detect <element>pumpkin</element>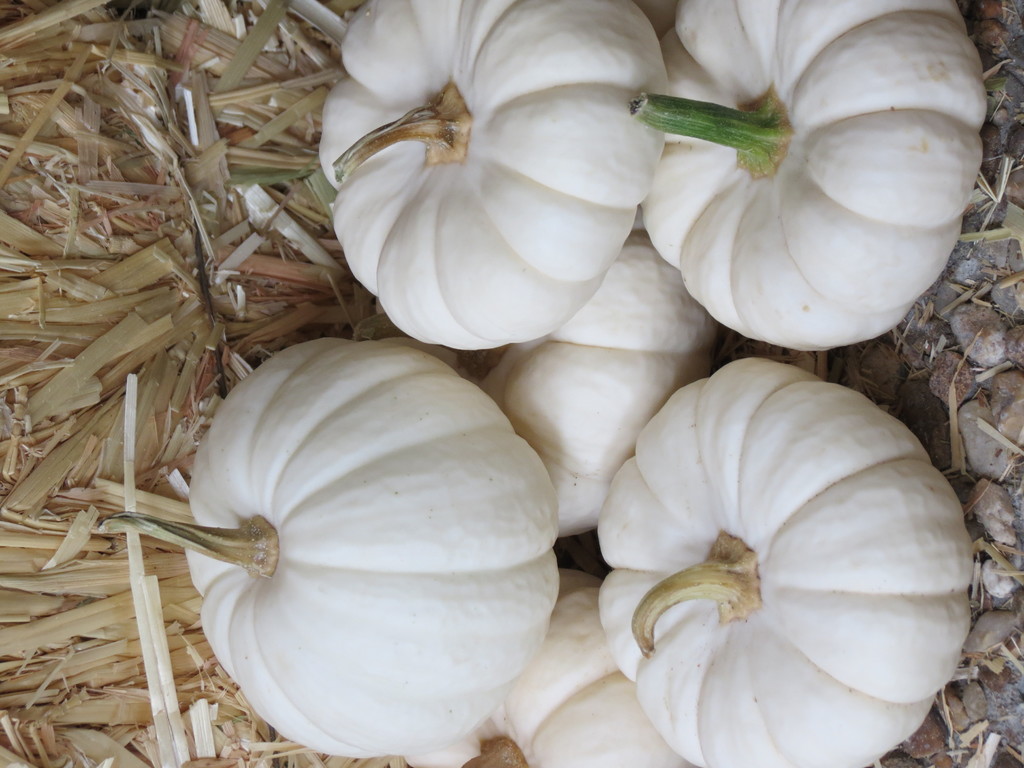
[left=408, top=225, right=722, bottom=531]
